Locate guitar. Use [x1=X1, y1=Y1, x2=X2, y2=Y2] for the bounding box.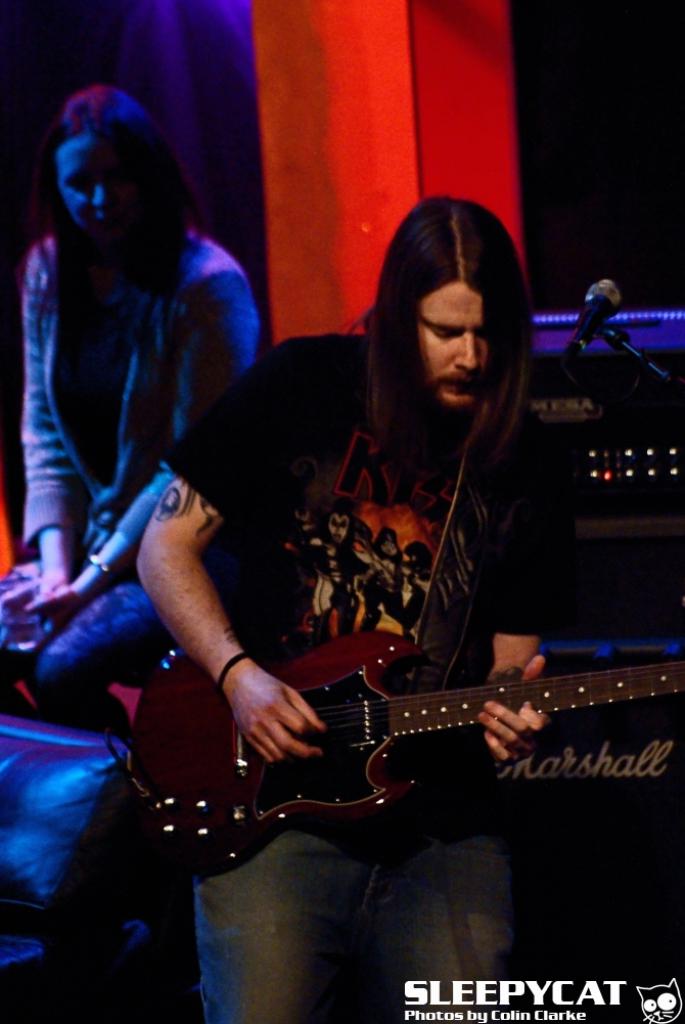
[x1=127, y1=627, x2=684, y2=858].
